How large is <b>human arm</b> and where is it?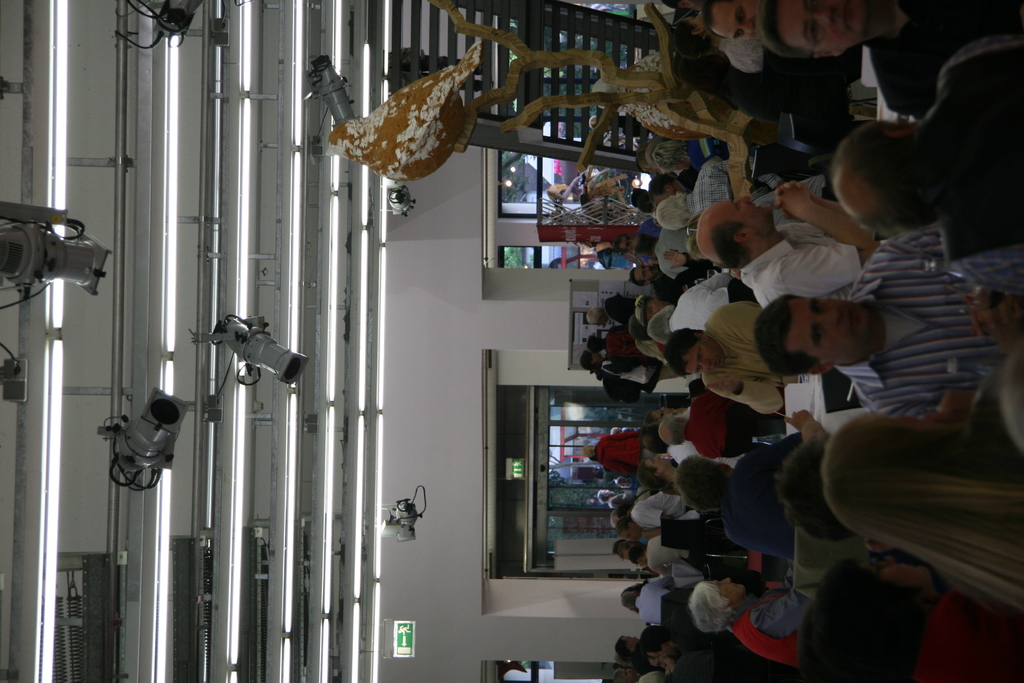
Bounding box: select_region(750, 566, 811, 638).
